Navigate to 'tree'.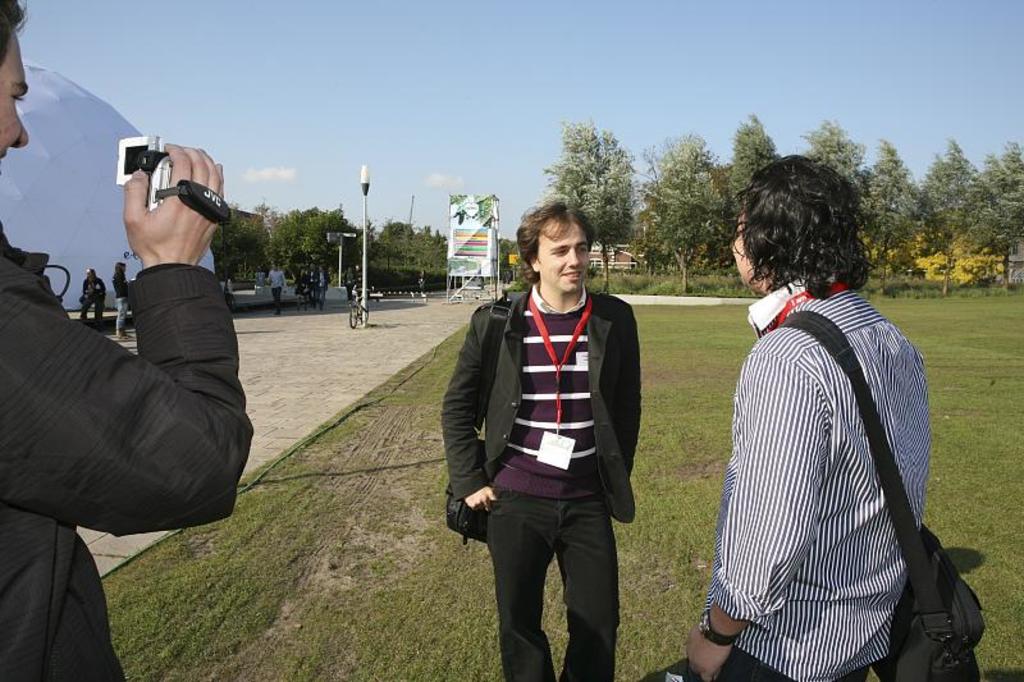
Navigation target: <bbox>722, 122, 780, 235</bbox>.
